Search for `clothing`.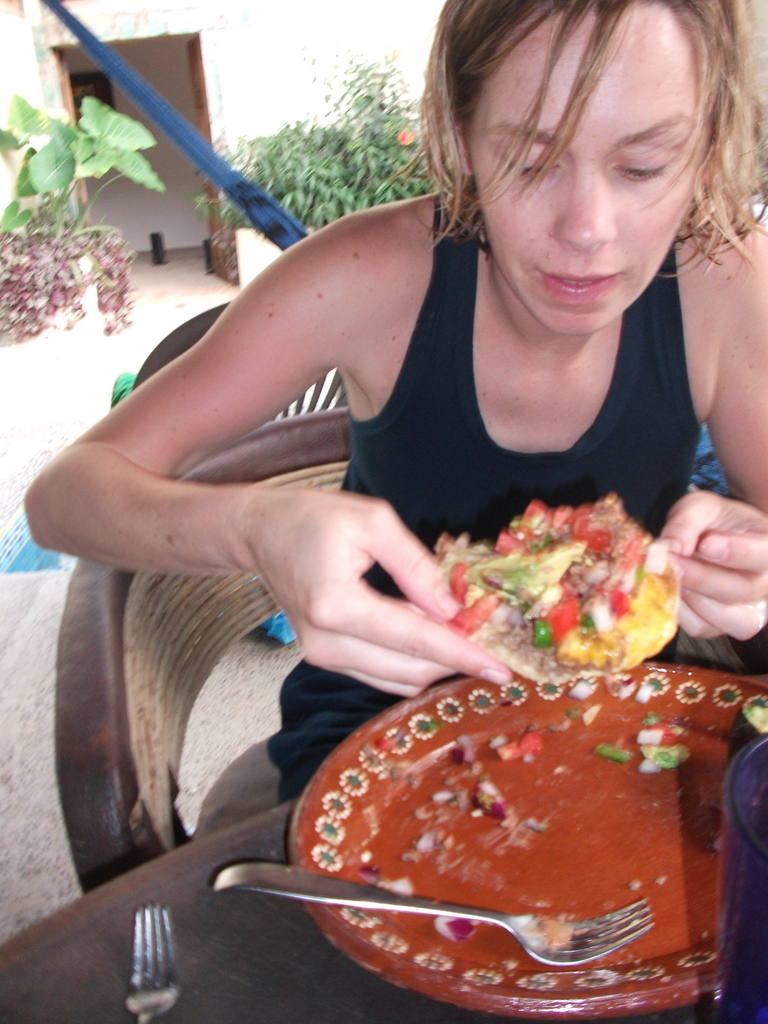
Found at region(270, 182, 700, 806).
